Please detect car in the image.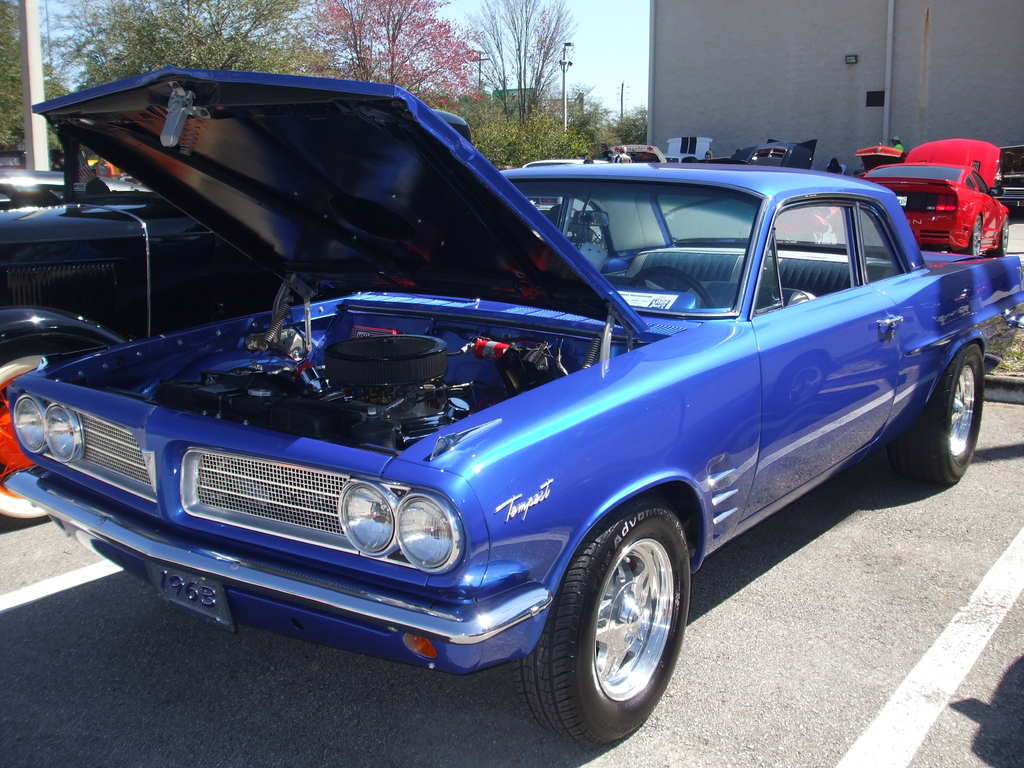
0 166 210 364.
